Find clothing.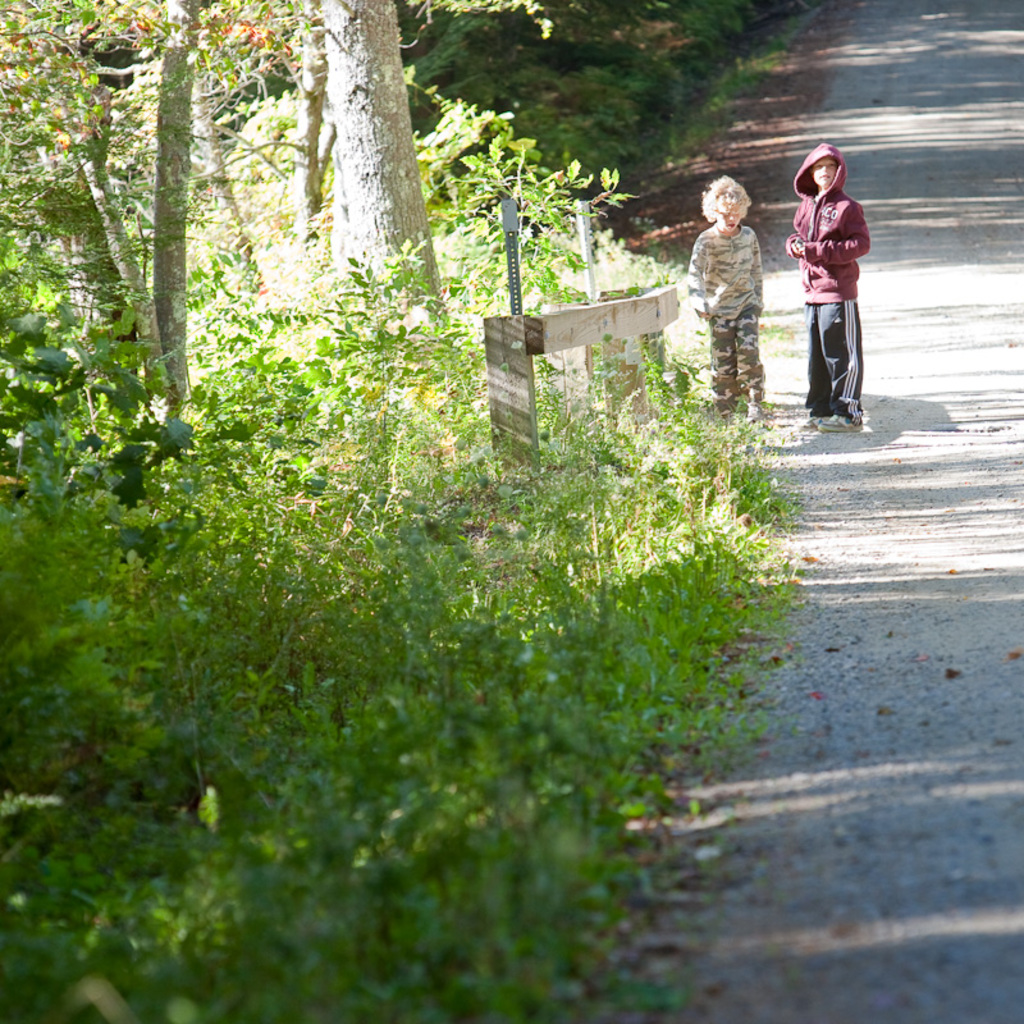
<bbox>704, 172, 785, 393</bbox>.
